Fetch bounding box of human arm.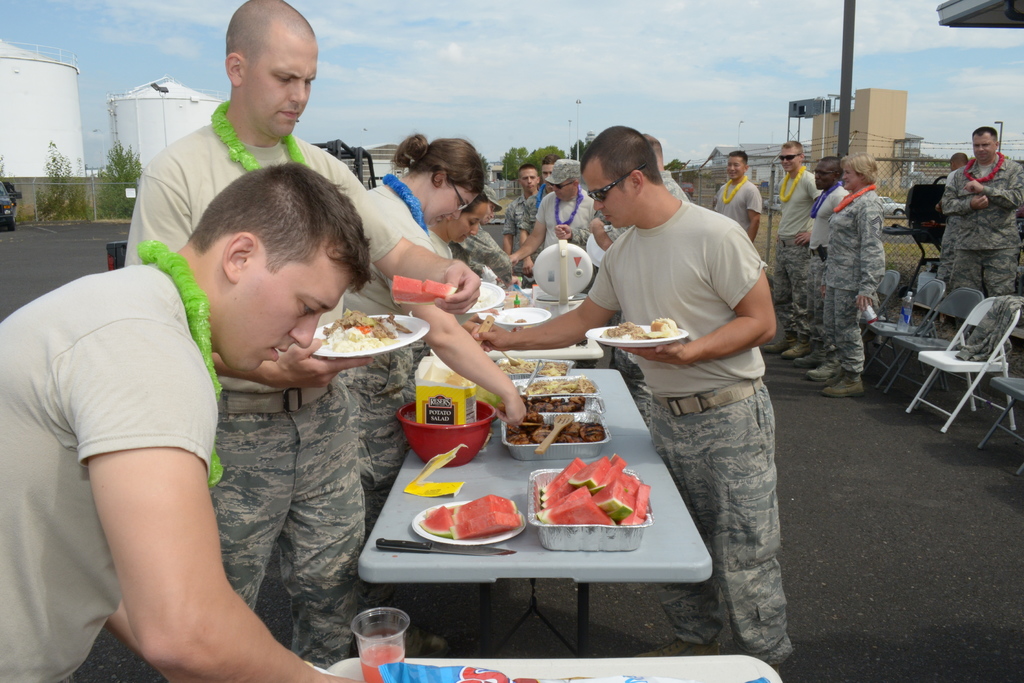
Bbox: box=[794, 228, 811, 243].
